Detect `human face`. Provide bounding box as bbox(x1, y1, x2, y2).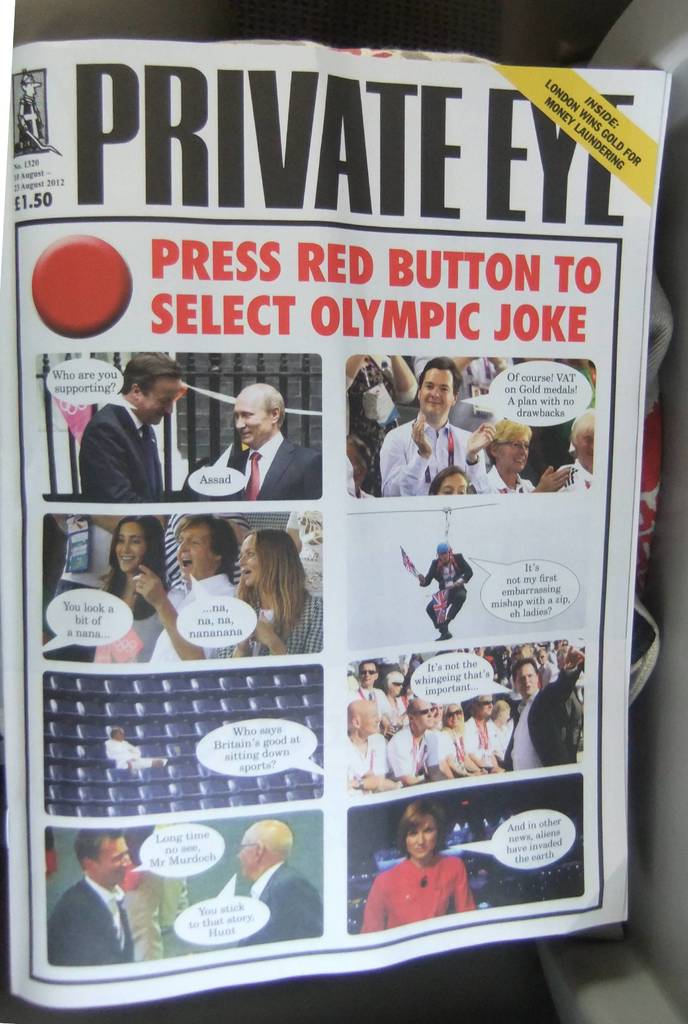
bbox(231, 388, 273, 447).
